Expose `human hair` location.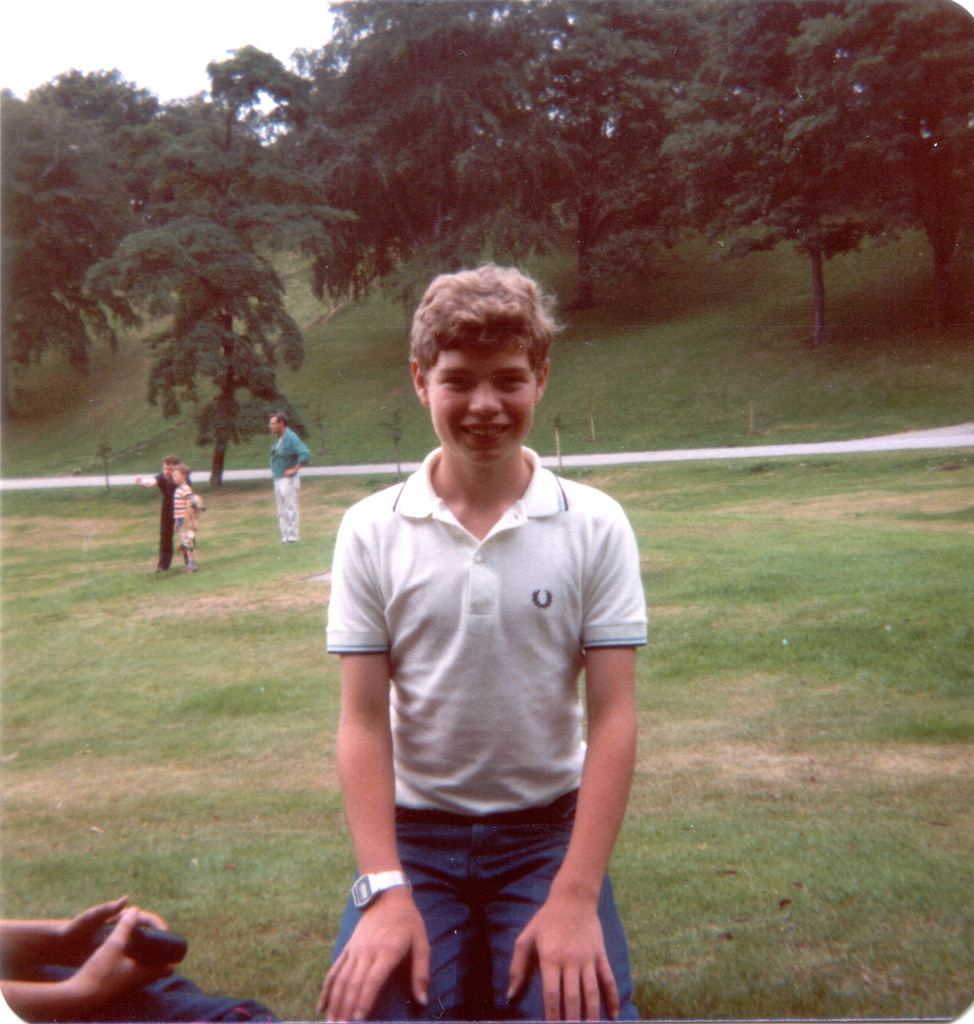
Exposed at [x1=175, y1=465, x2=190, y2=481].
